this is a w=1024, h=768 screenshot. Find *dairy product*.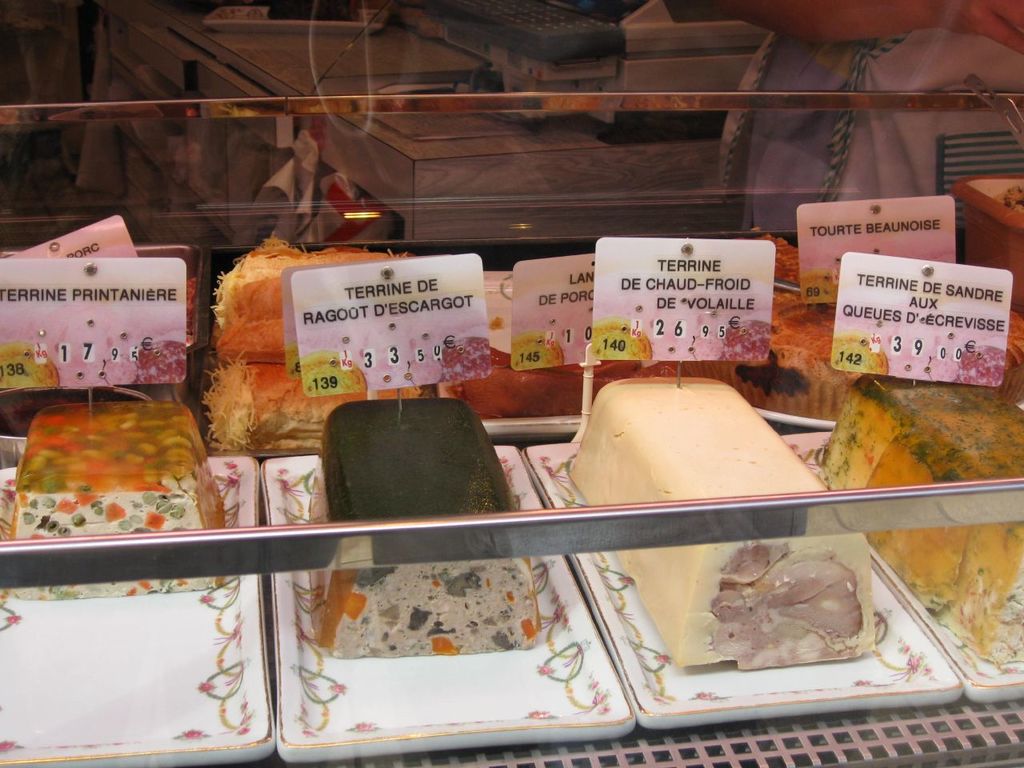
Bounding box: <region>23, 402, 213, 594</region>.
